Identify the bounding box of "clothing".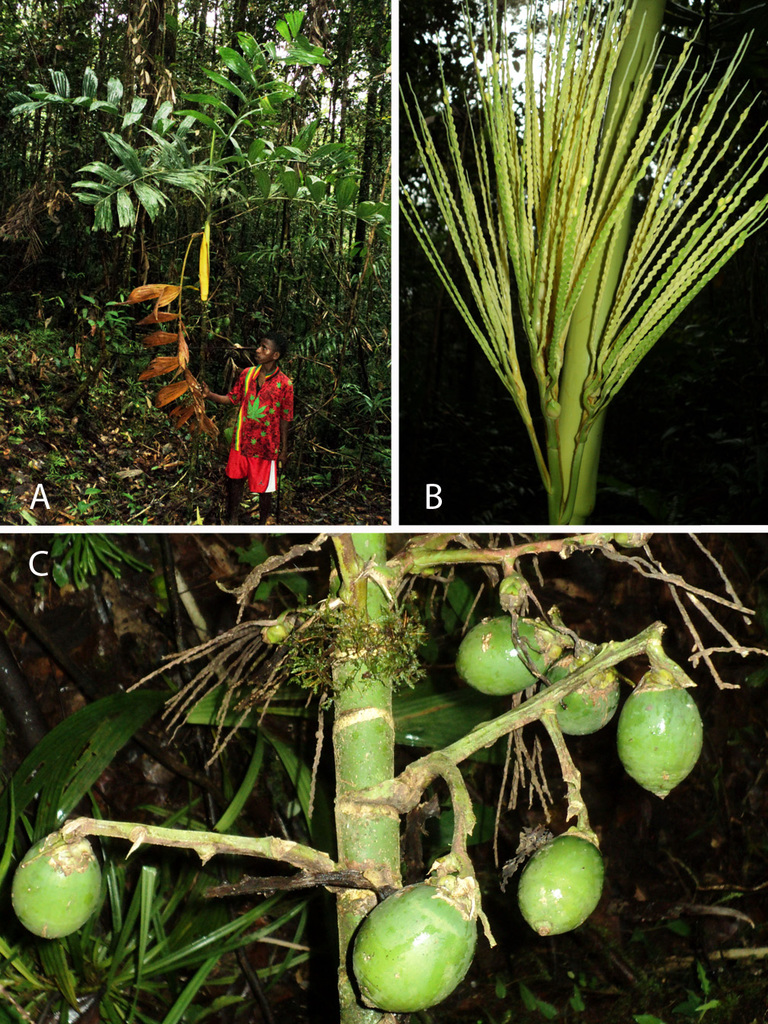
(232,366,296,459).
